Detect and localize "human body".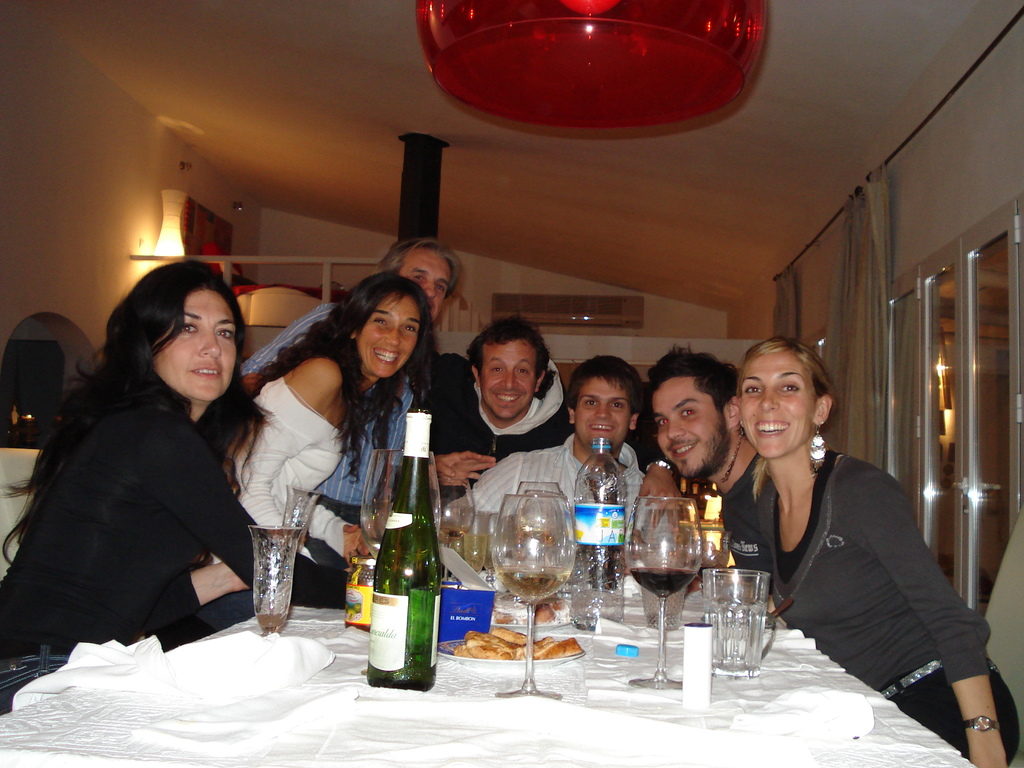
Localized at box(655, 338, 762, 580).
